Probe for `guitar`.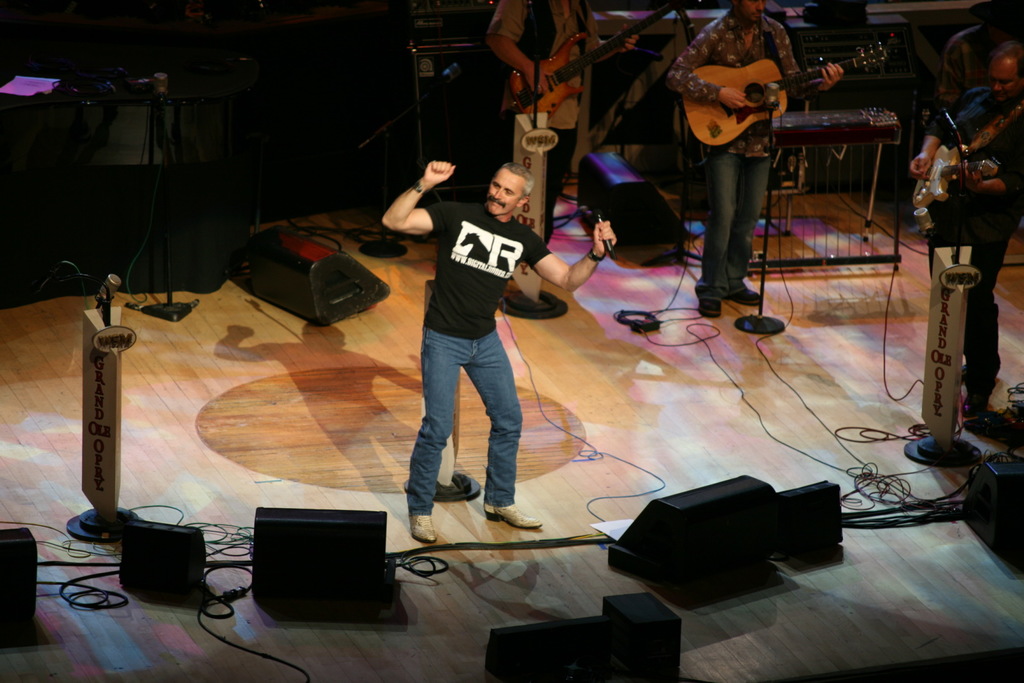
Probe result: Rect(688, 27, 897, 145).
